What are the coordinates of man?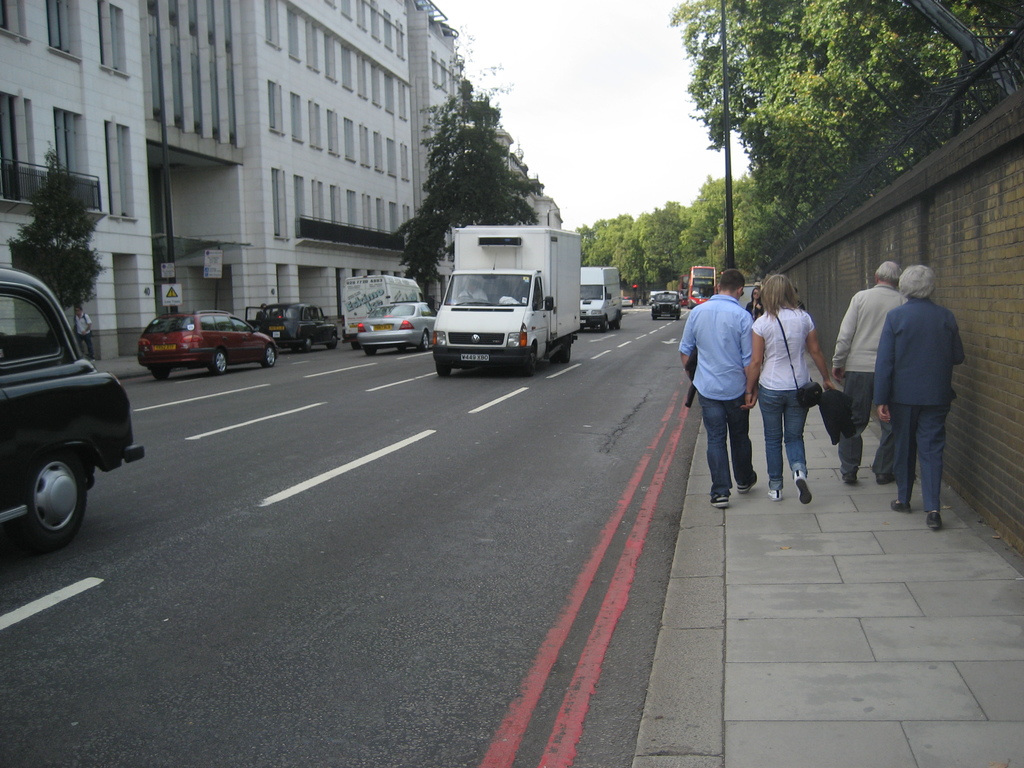
[686,275,780,511].
